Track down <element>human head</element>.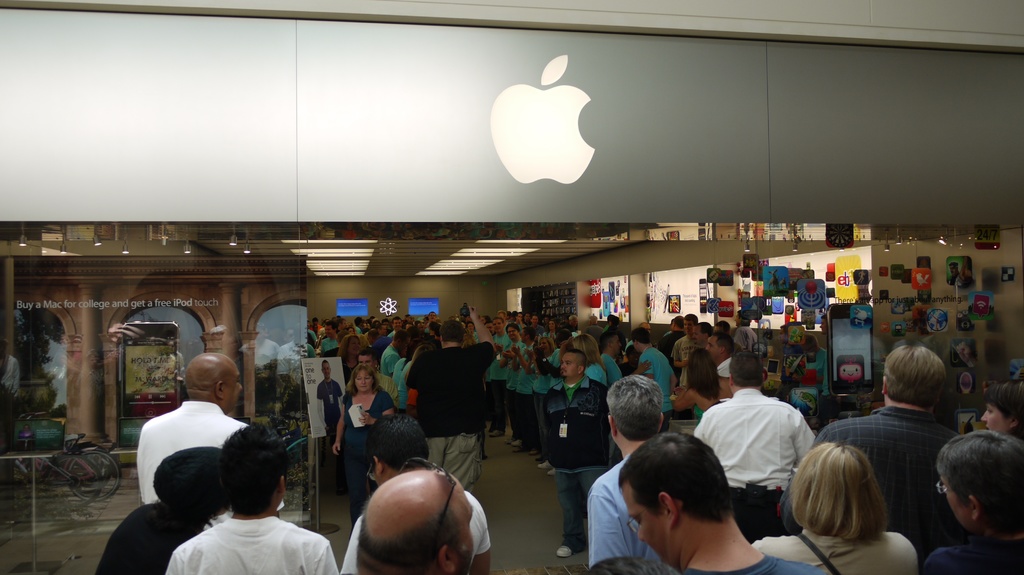
Tracked to <region>497, 310, 508, 317</region>.
